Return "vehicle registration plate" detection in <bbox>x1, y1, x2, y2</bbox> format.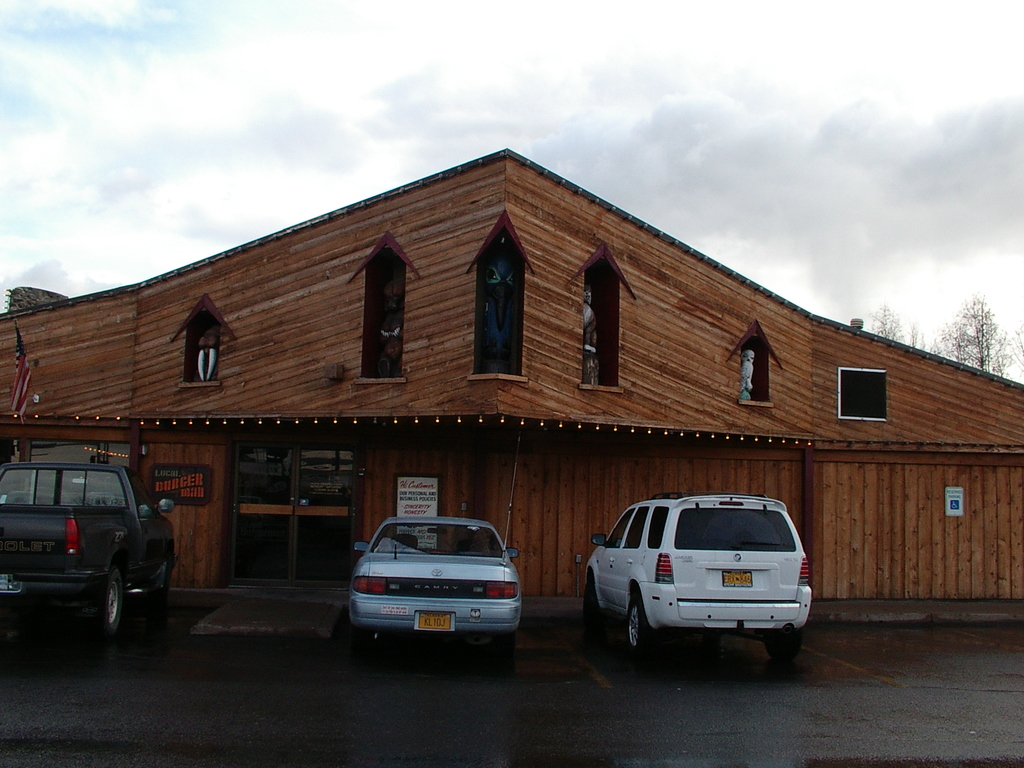
<bbox>722, 570, 749, 589</bbox>.
